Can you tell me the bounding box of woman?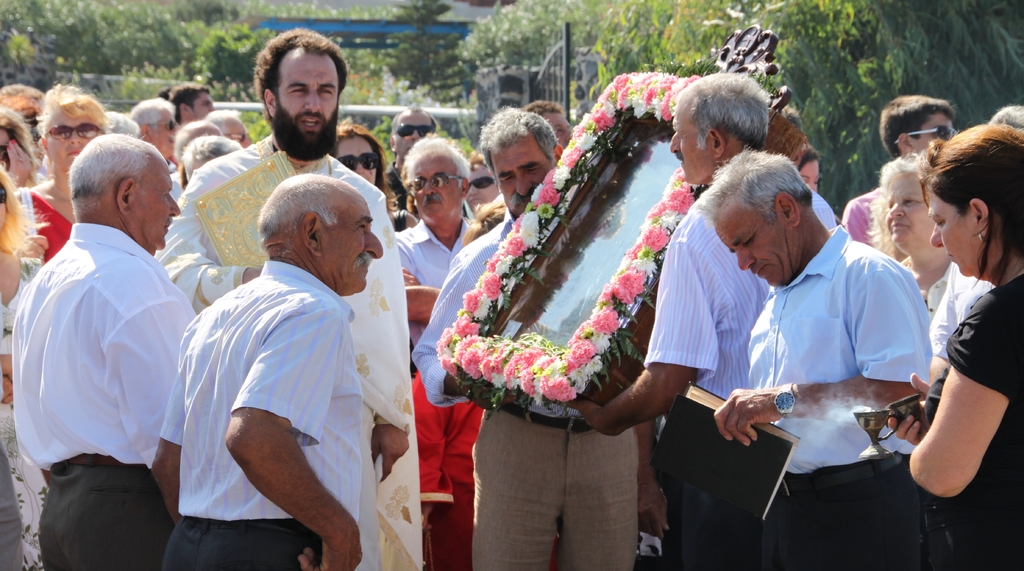
(888,123,1023,567).
